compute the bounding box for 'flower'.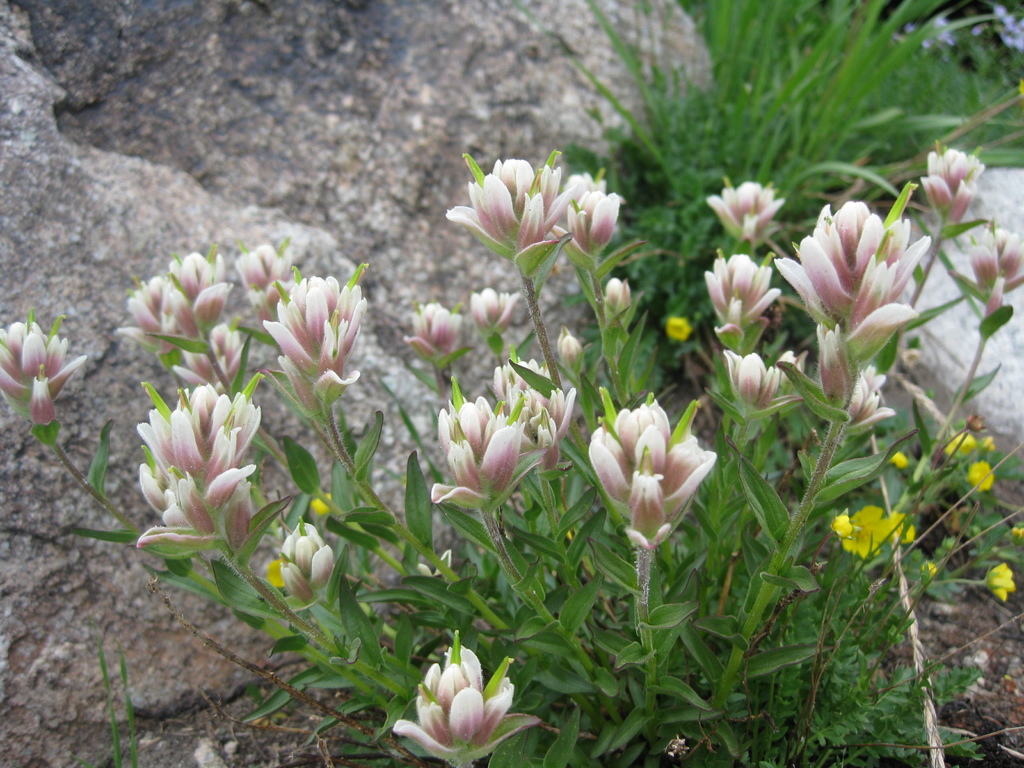
(x1=276, y1=518, x2=333, y2=602).
